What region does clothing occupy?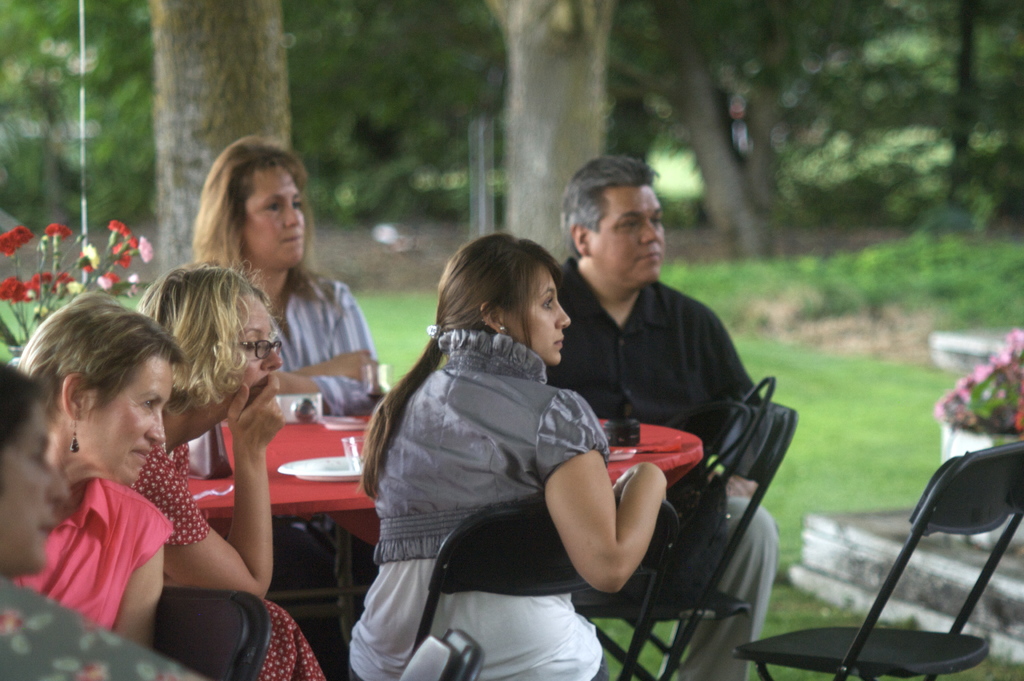
352 331 611 680.
